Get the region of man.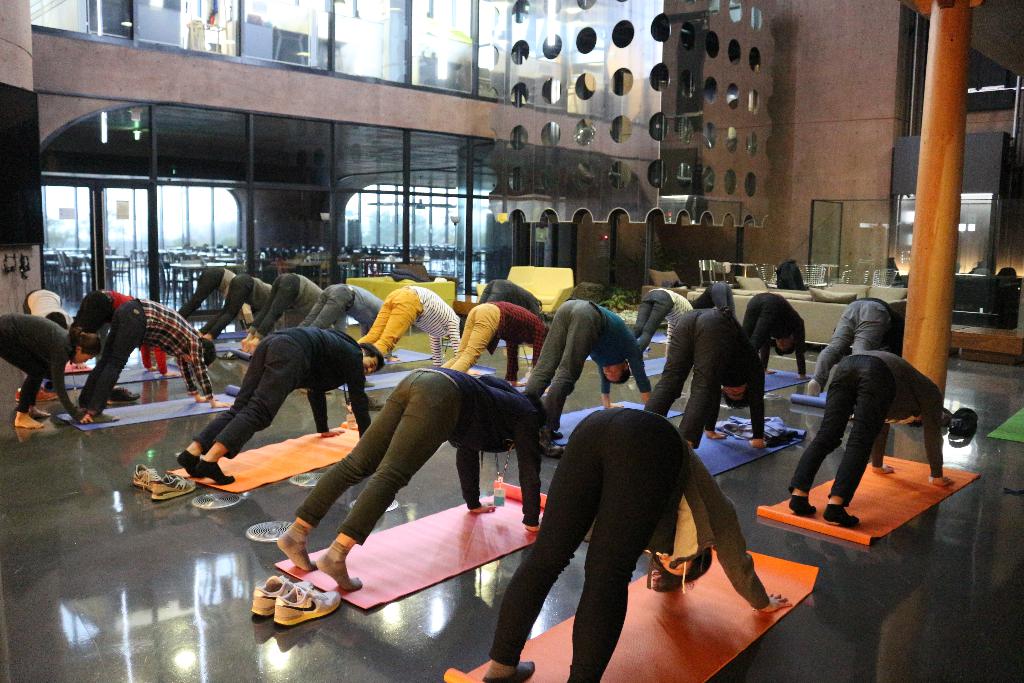
{"x1": 447, "y1": 280, "x2": 562, "y2": 330}.
